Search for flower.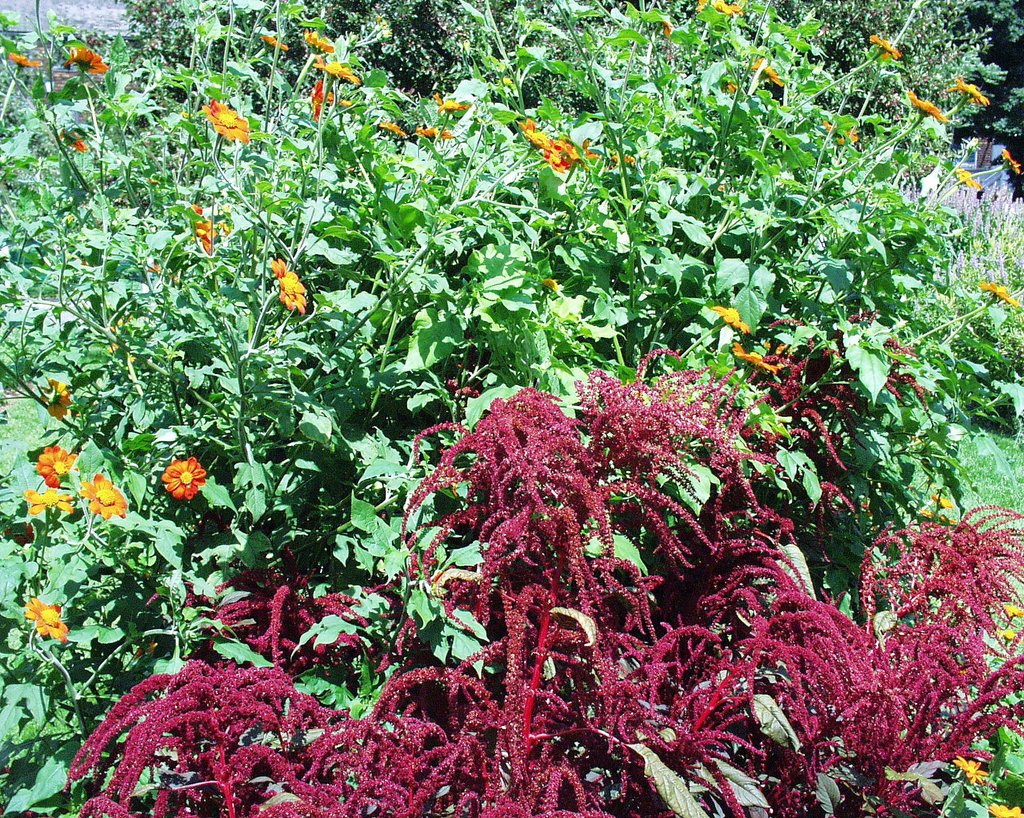
Found at 197 97 252 144.
